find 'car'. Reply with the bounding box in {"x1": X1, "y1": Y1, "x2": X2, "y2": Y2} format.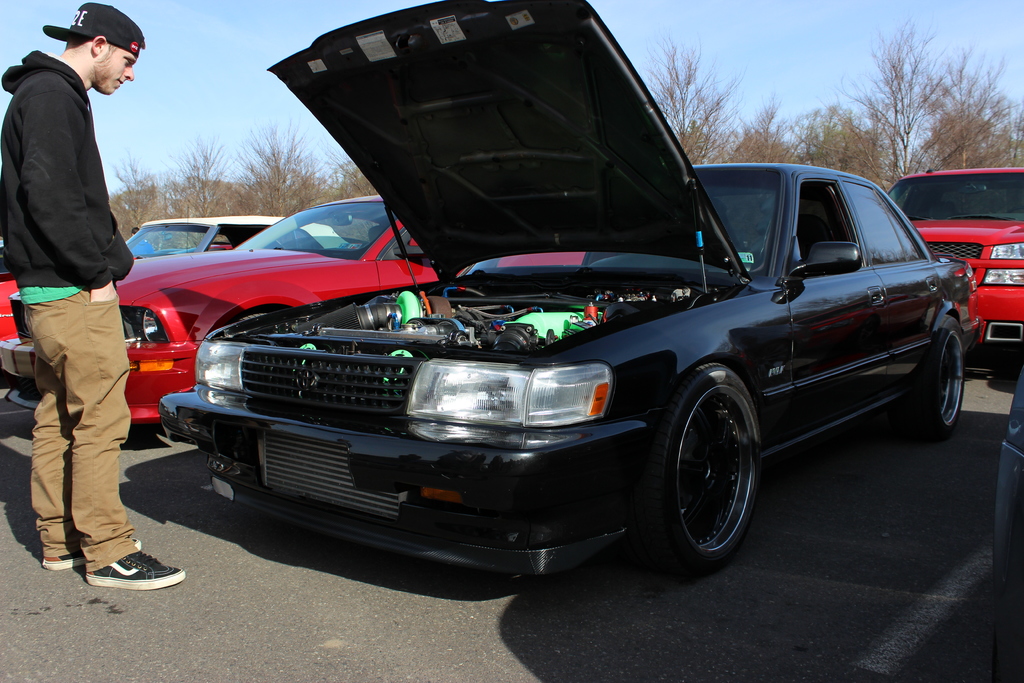
{"x1": 154, "y1": 0, "x2": 984, "y2": 568}.
